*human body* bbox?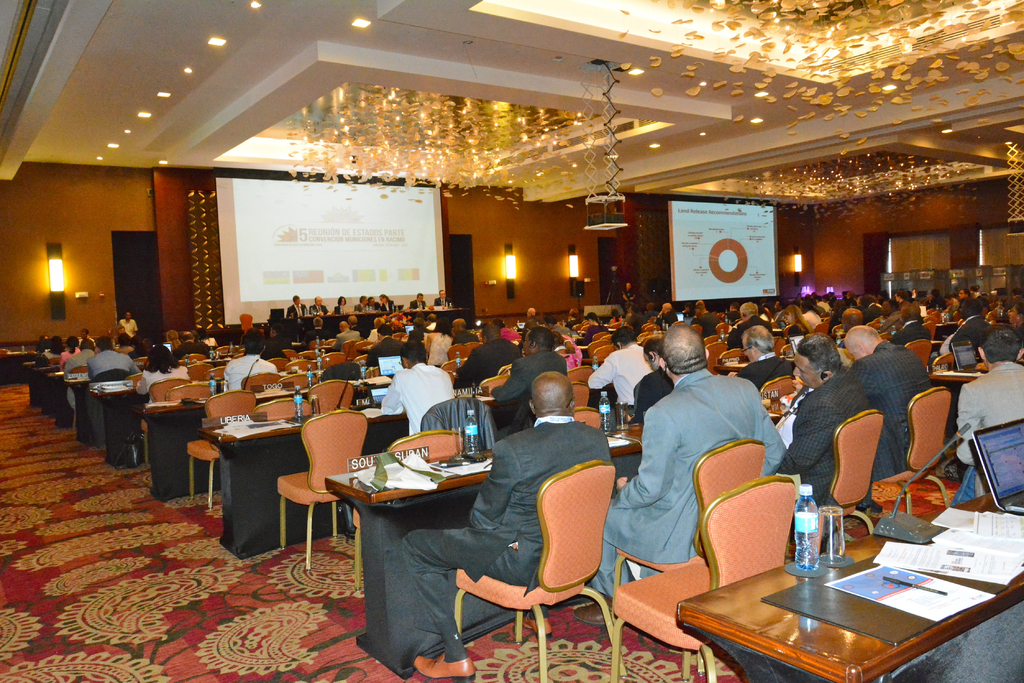
411:287:424:310
